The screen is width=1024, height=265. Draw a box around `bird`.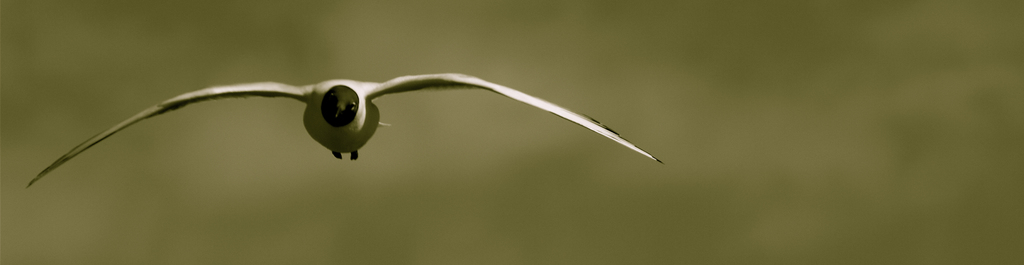
crop(42, 67, 669, 197).
